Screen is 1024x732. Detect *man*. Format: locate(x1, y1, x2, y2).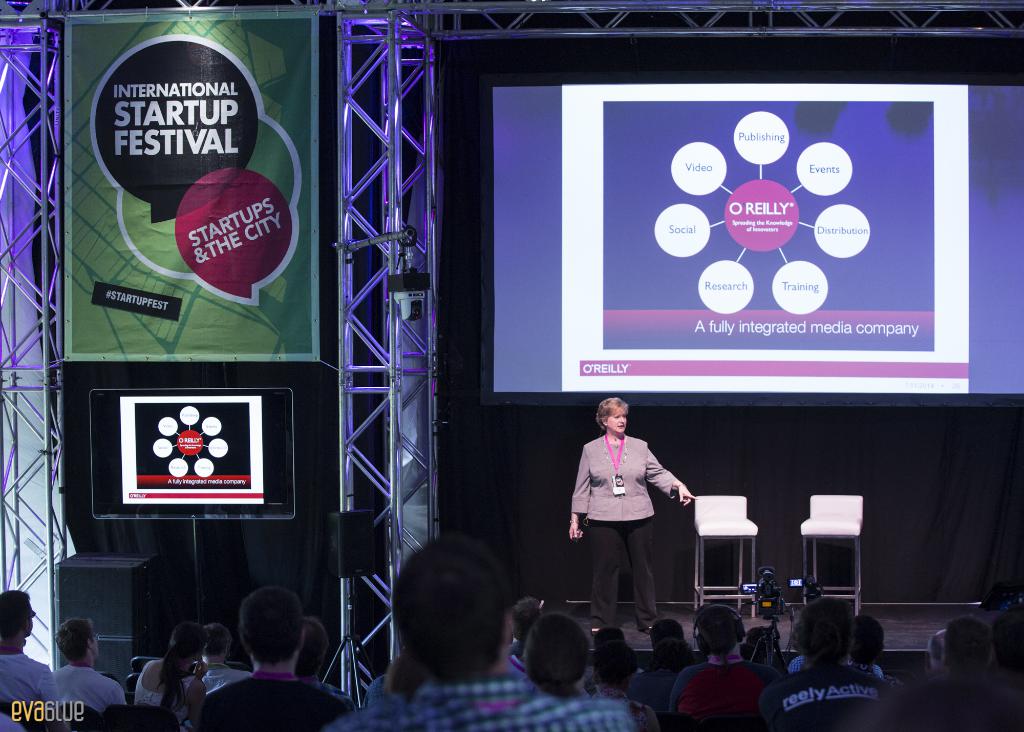
locate(52, 632, 131, 731).
